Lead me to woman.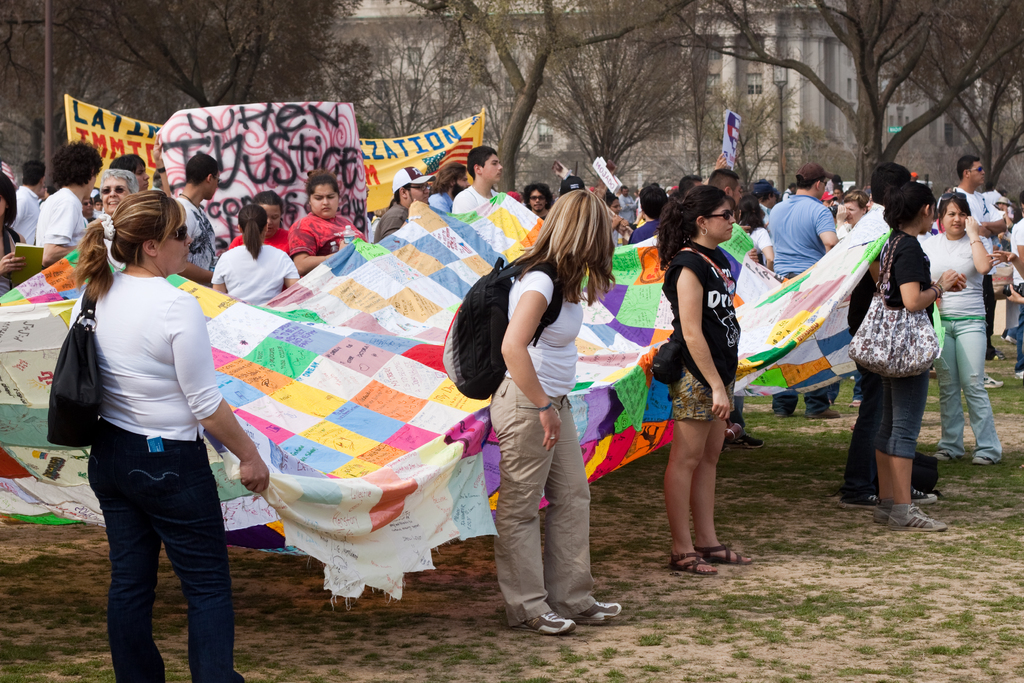
Lead to 287,163,371,290.
